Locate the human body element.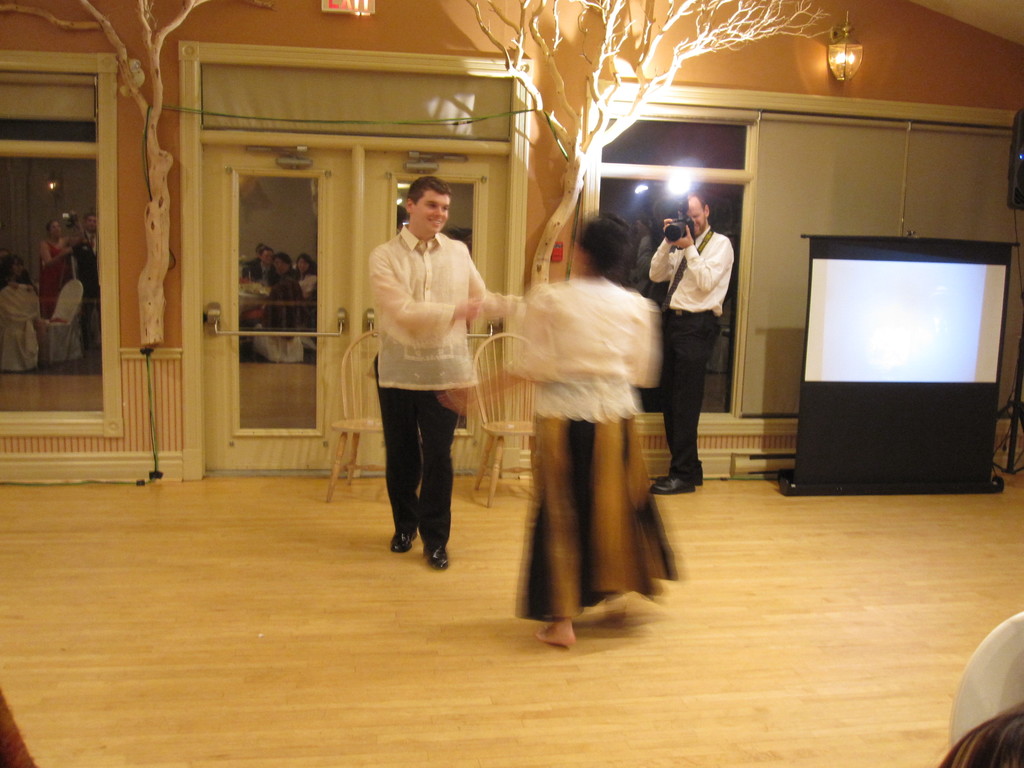
Element bbox: {"x1": 339, "y1": 175, "x2": 492, "y2": 587}.
